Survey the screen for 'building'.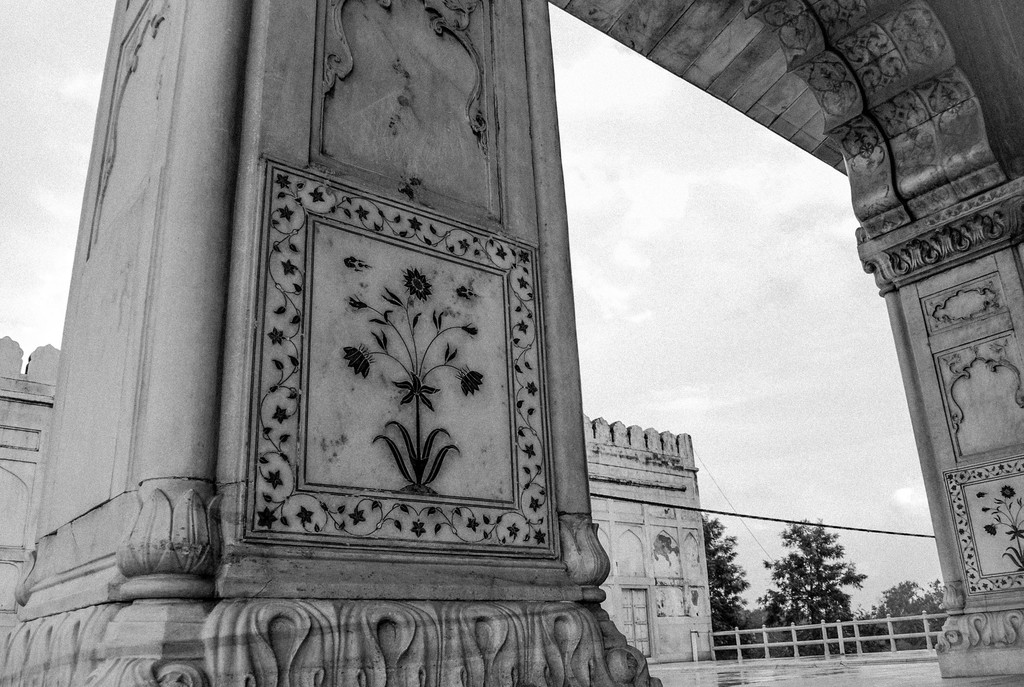
Survey found: rect(0, 0, 1023, 686).
